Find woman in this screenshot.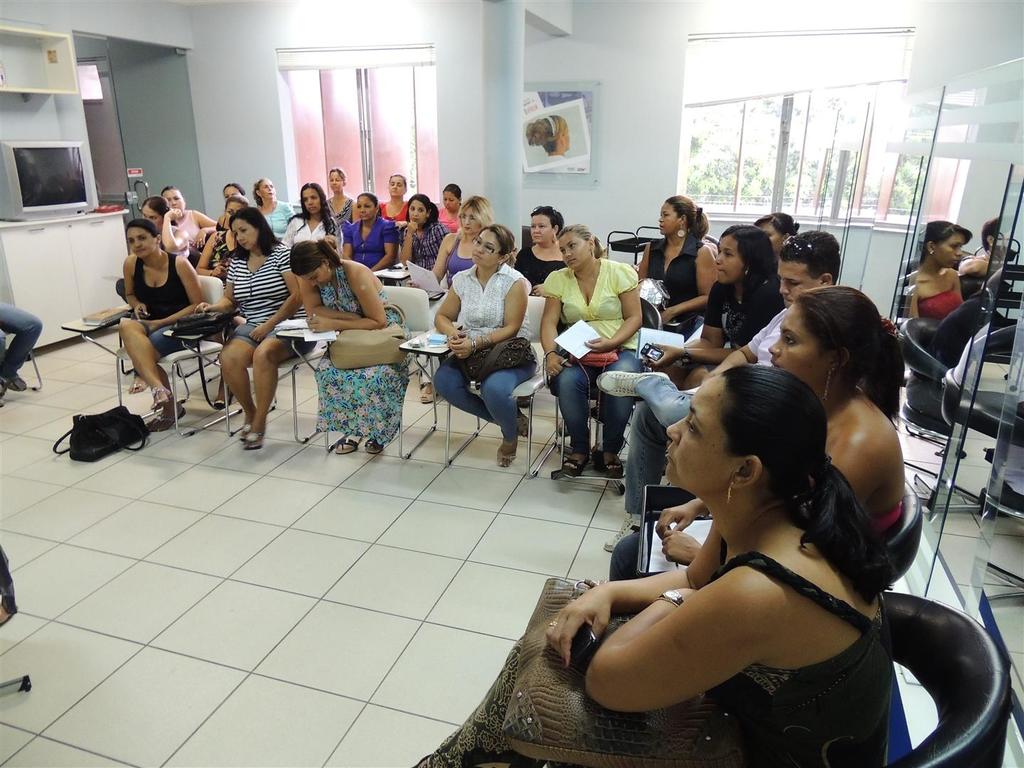
The bounding box for woman is 287 233 411 444.
